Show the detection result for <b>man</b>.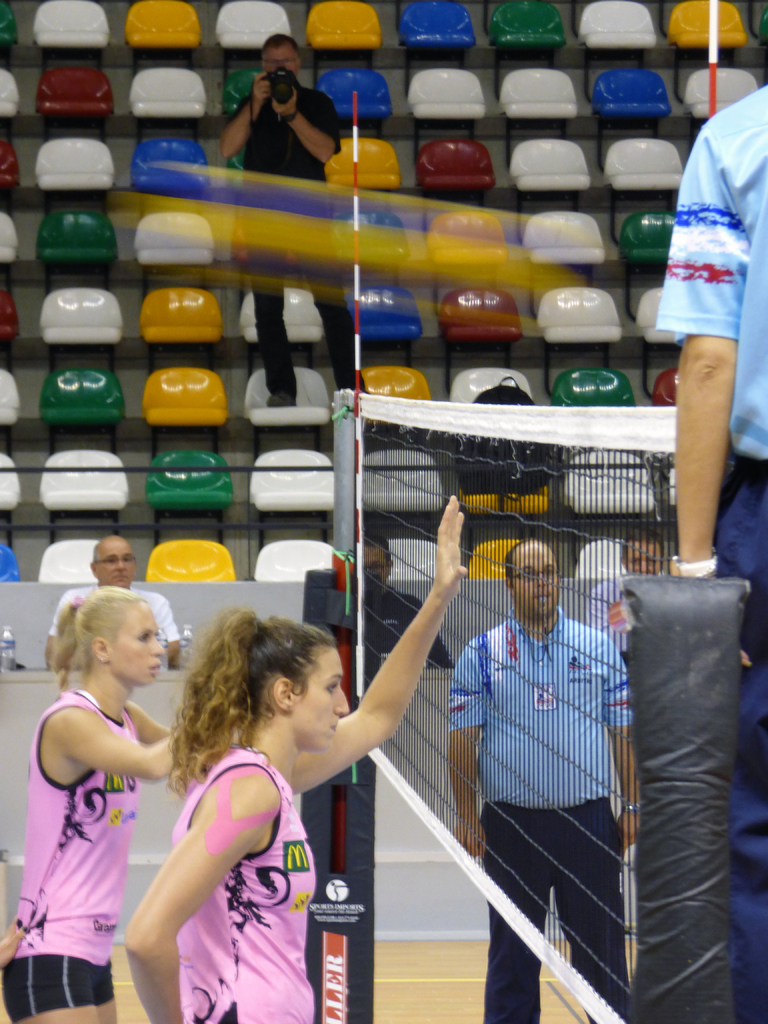
[449, 538, 634, 1023].
